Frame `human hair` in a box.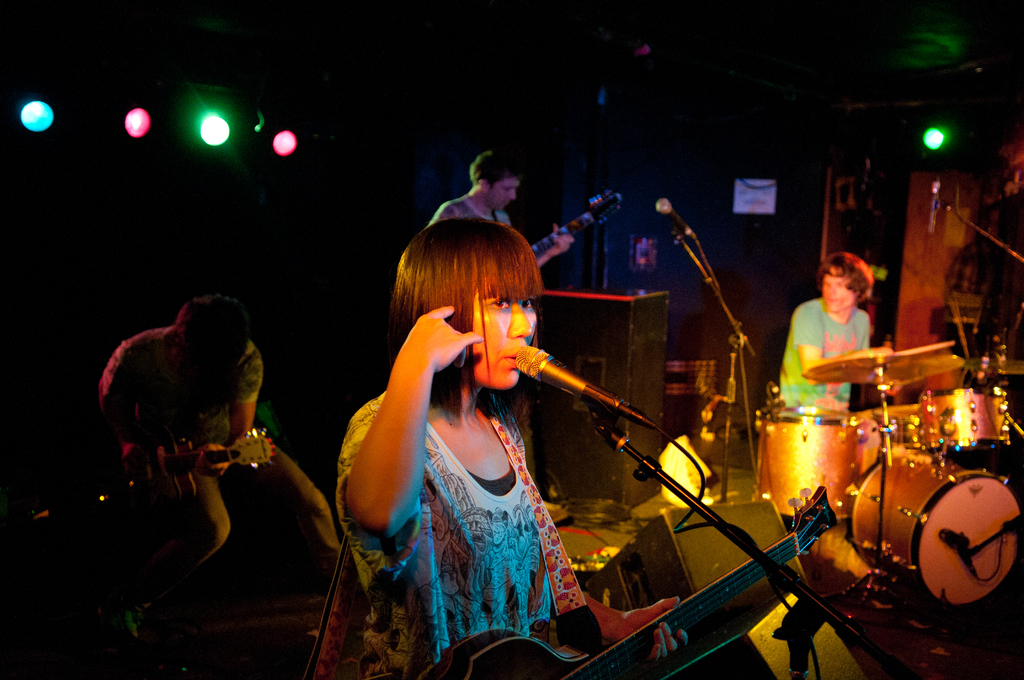
(823, 254, 870, 309).
